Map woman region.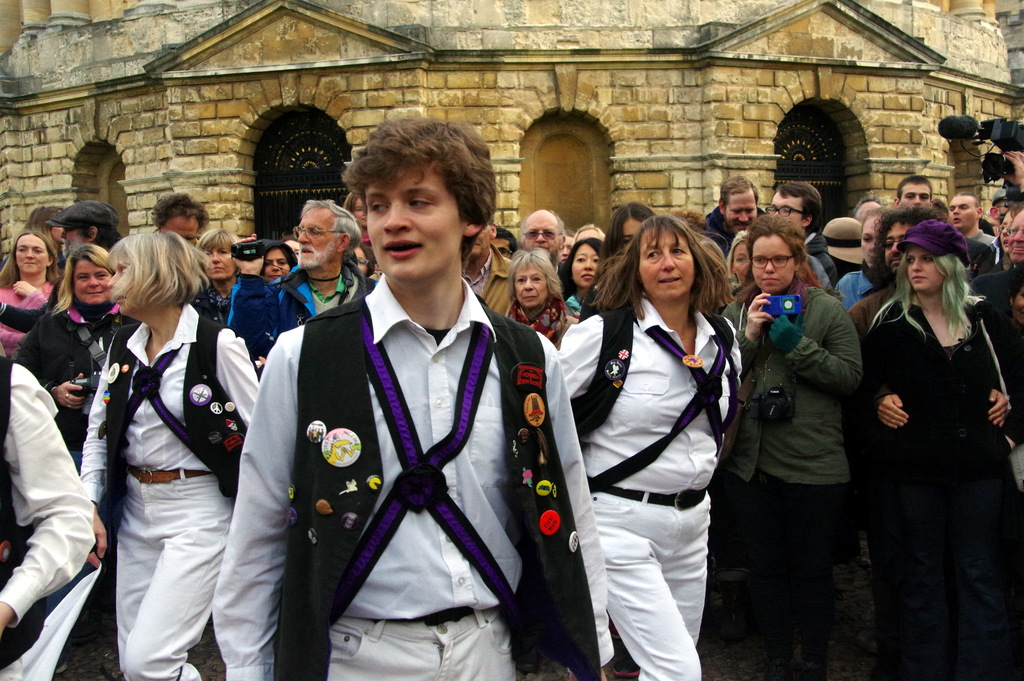
Mapped to pyautogui.locateOnScreen(861, 243, 1018, 680).
